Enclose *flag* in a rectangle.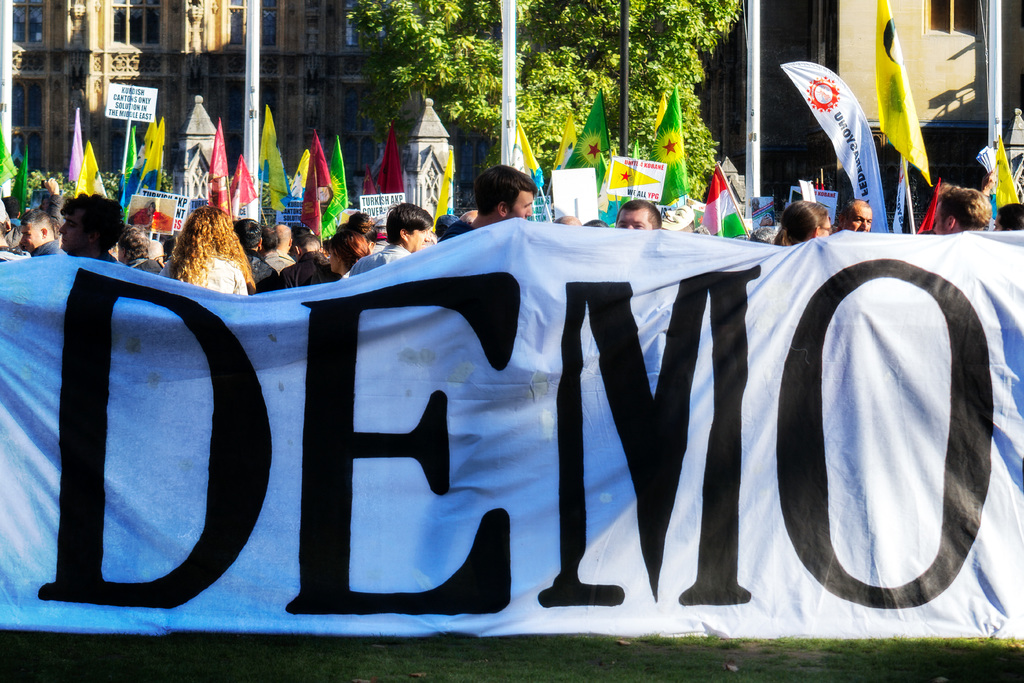
986, 128, 1023, 210.
